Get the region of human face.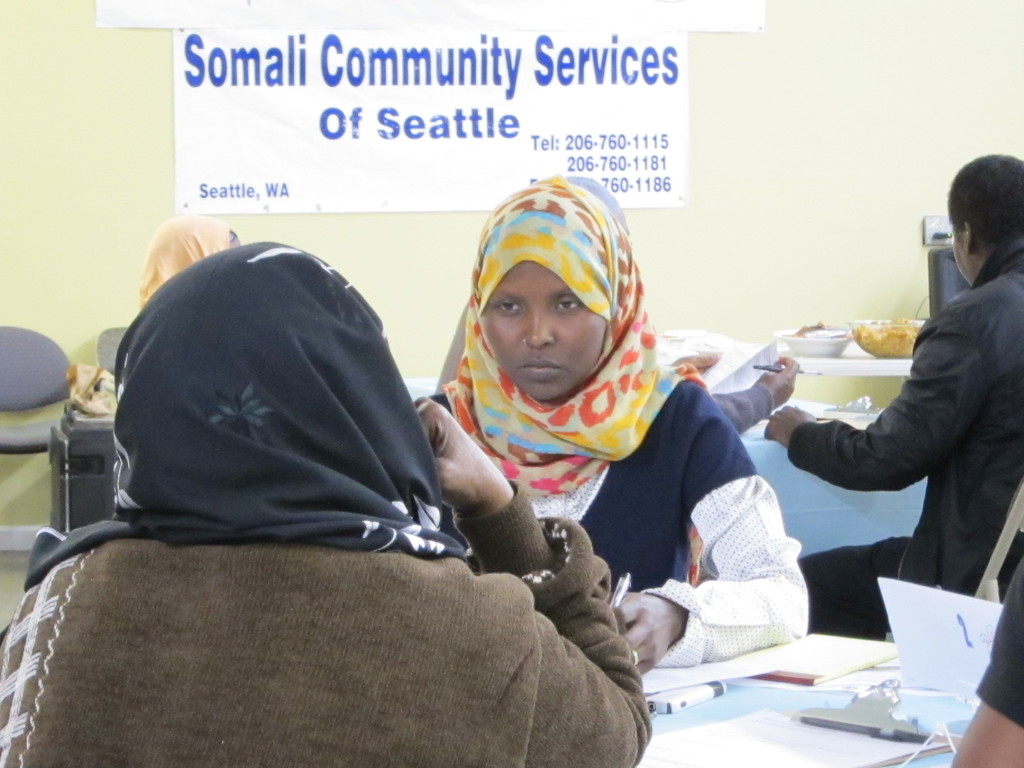
477, 262, 605, 401.
